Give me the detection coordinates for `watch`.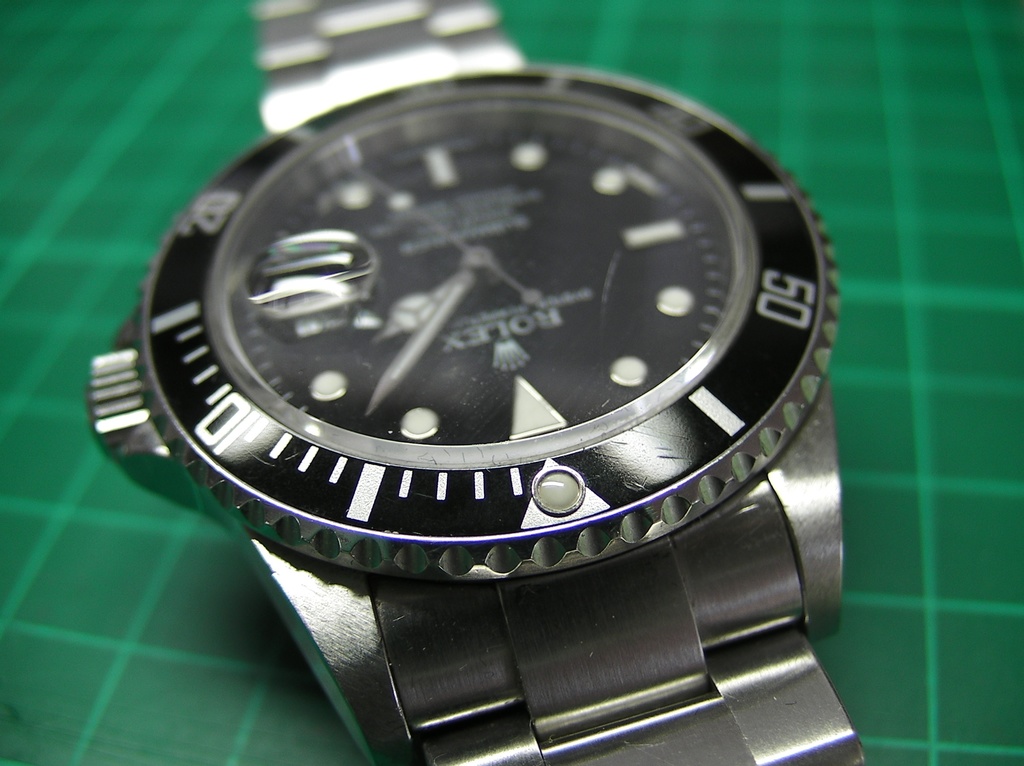
84:0:844:765.
